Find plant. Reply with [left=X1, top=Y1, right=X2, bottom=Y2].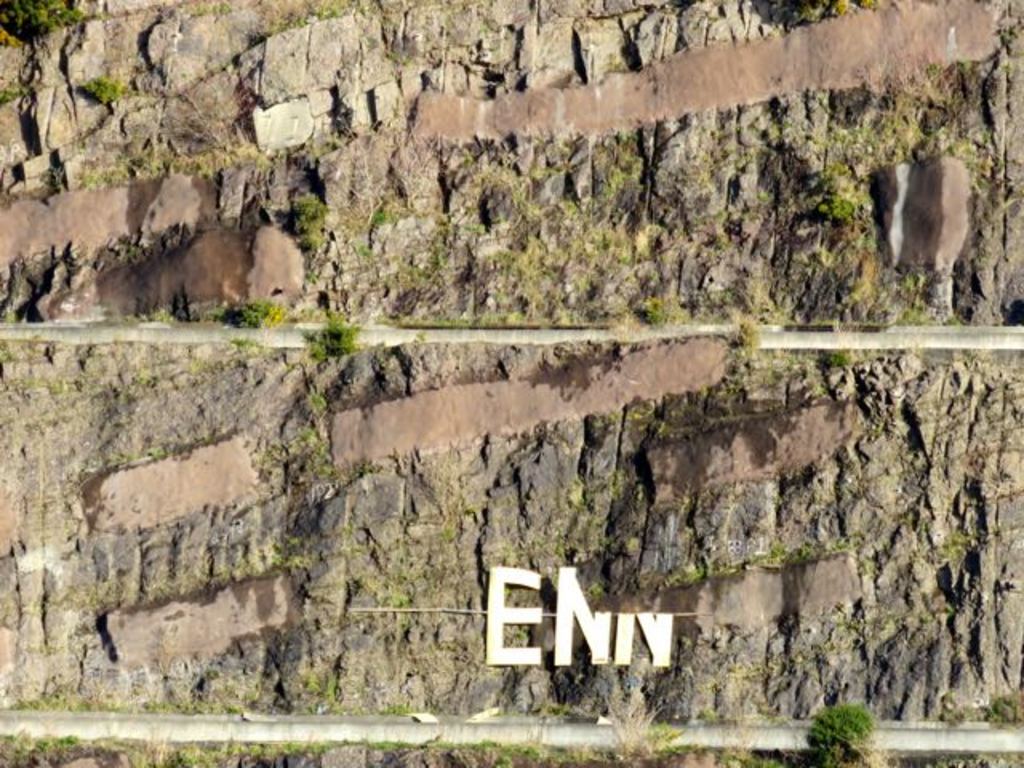
[left=728, top=312, right=773, bottom=352].
